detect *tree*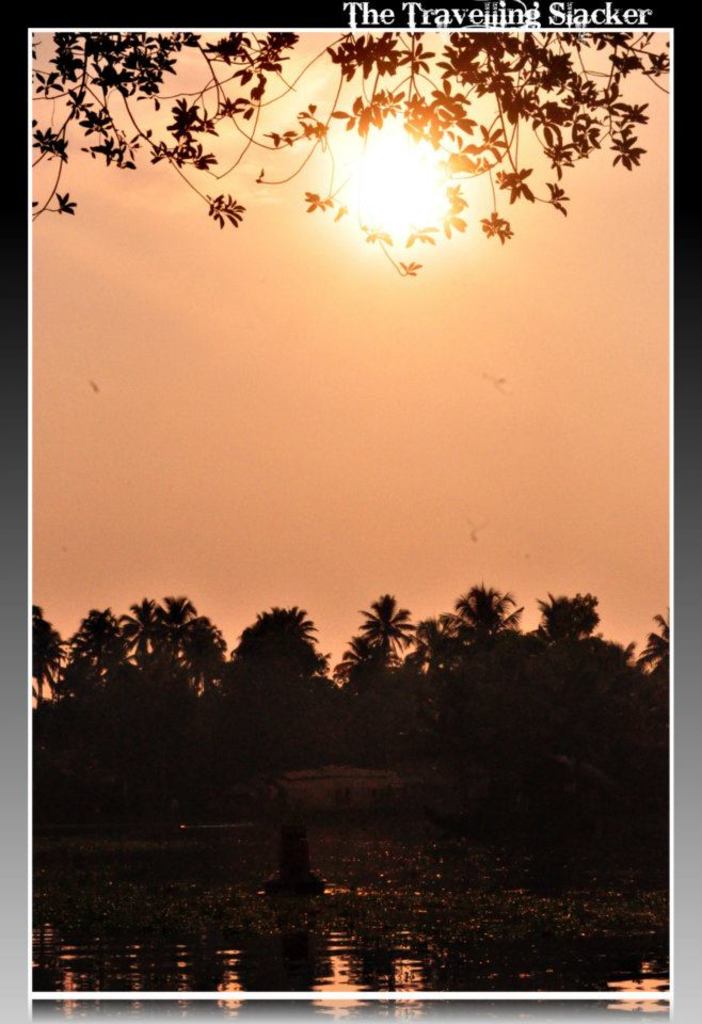
box(542, 591, 617, 671)
